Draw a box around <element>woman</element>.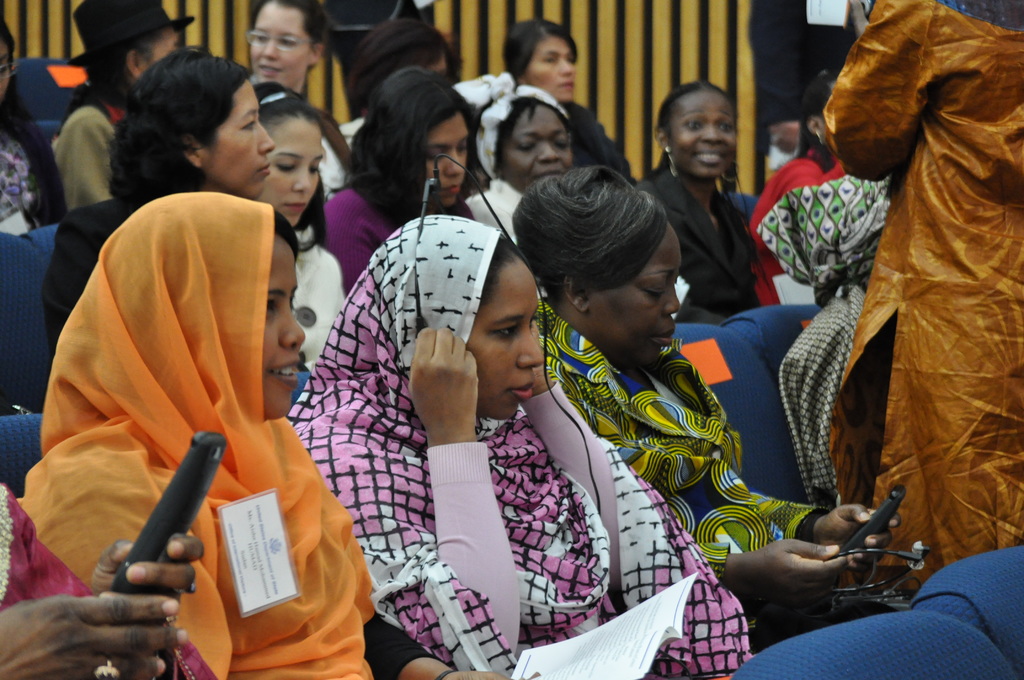
(left=49, top=0, right=188, bottom=215).
